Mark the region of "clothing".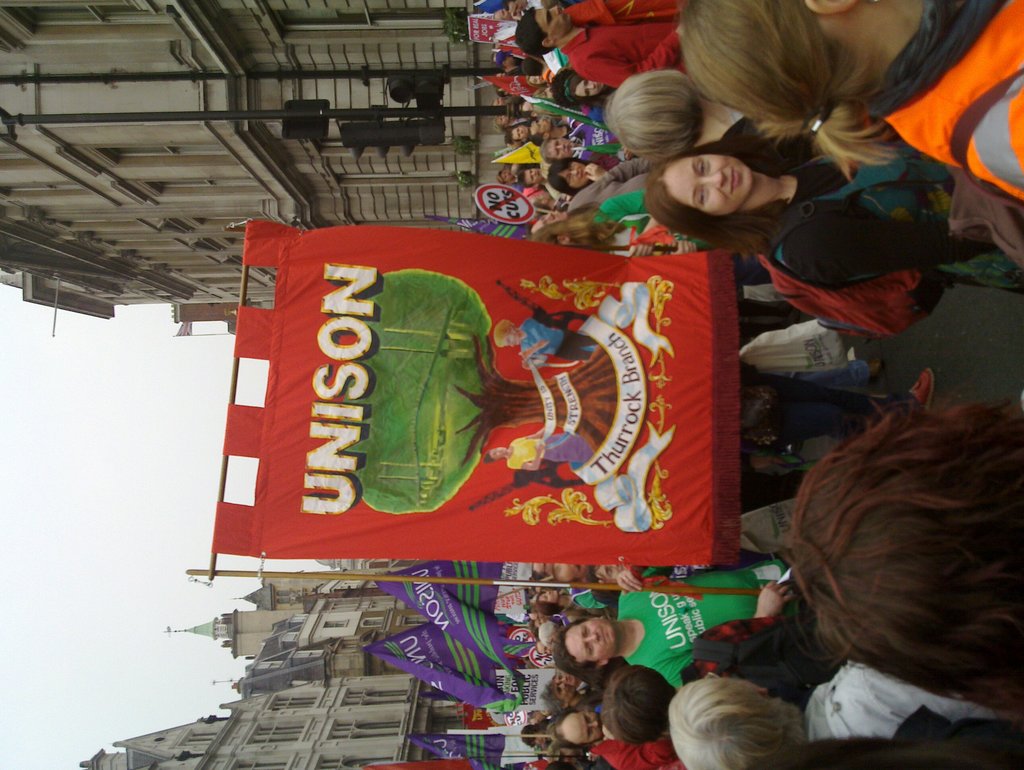
Region: (524,92,567,129).
